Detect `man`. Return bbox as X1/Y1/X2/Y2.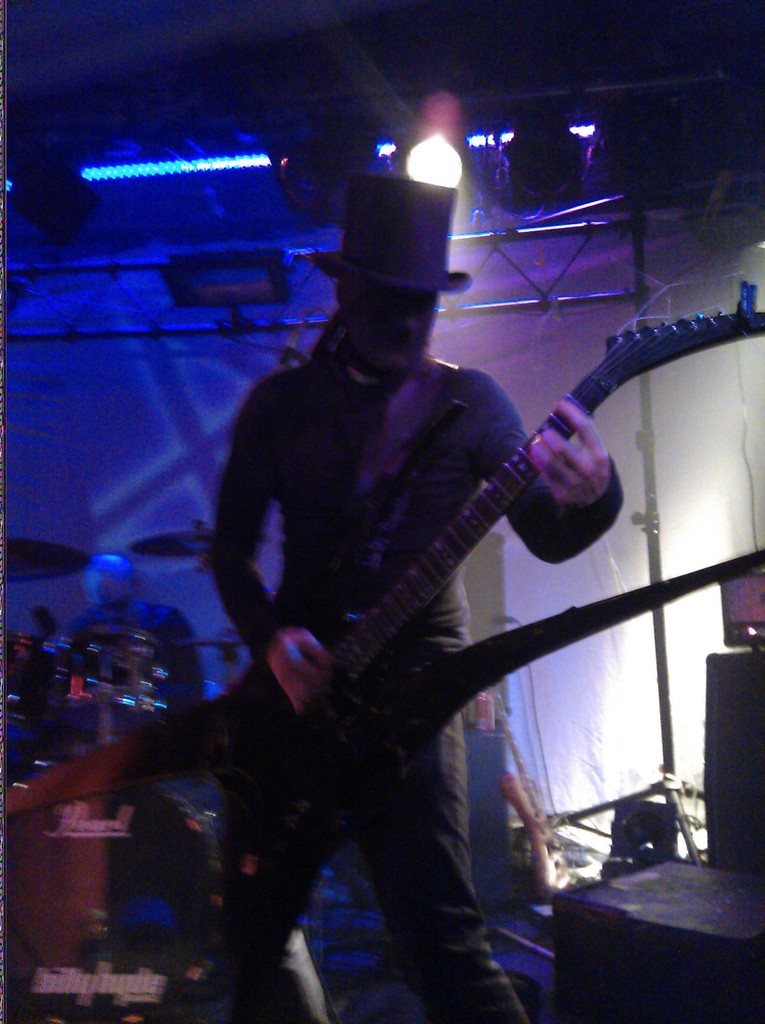
0/554/200/991.
